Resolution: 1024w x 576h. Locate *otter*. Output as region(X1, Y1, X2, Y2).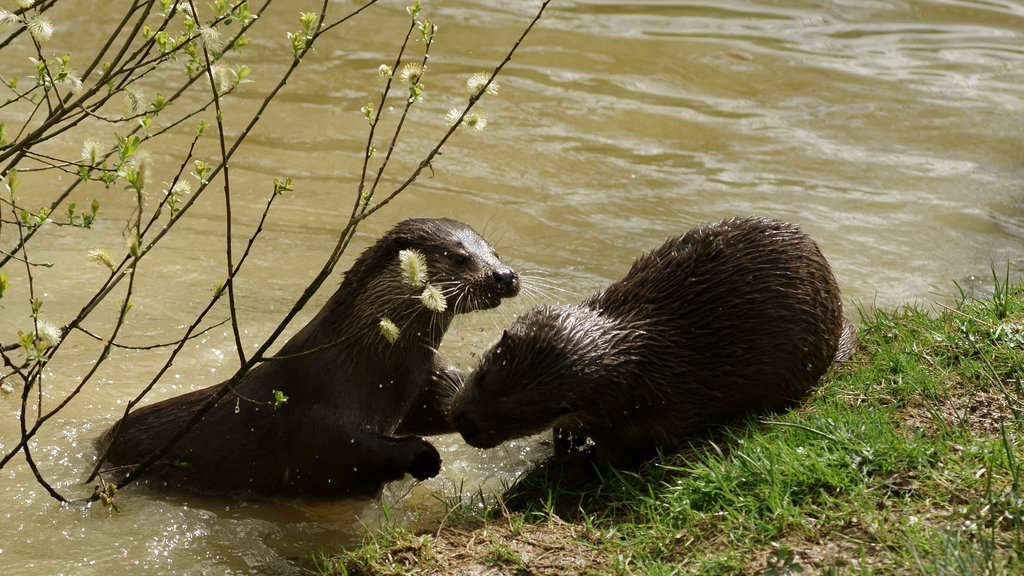
region(437, 212, 846, 463).
